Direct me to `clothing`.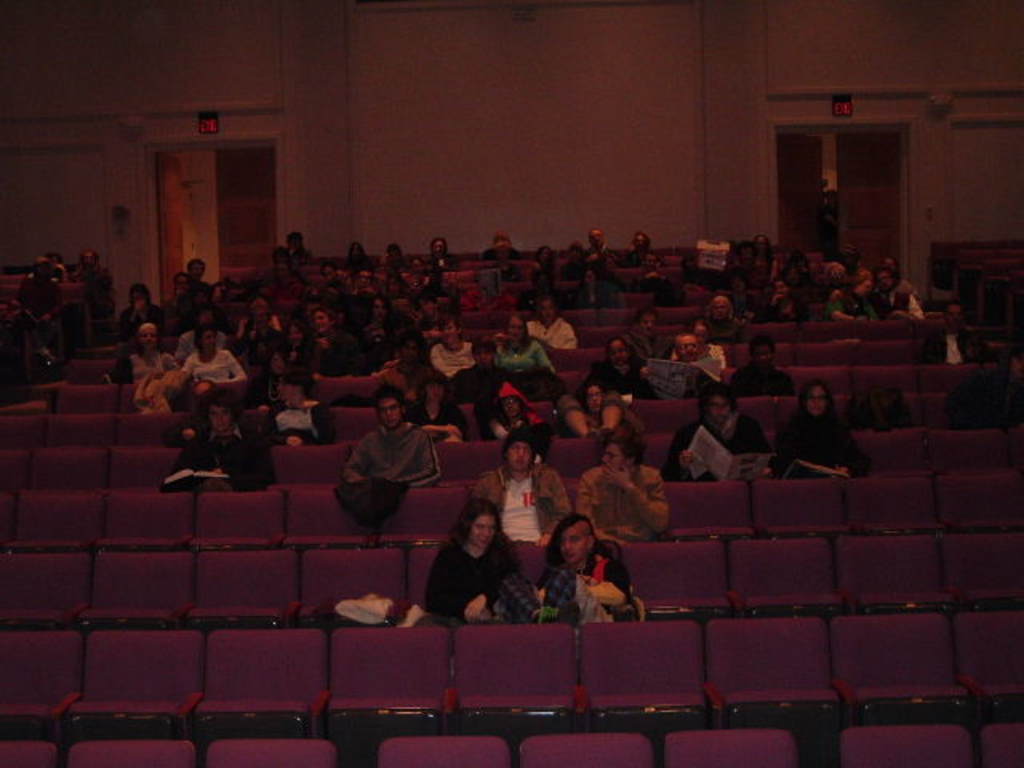
Direction: Rect(624, 254, 661, 282).
